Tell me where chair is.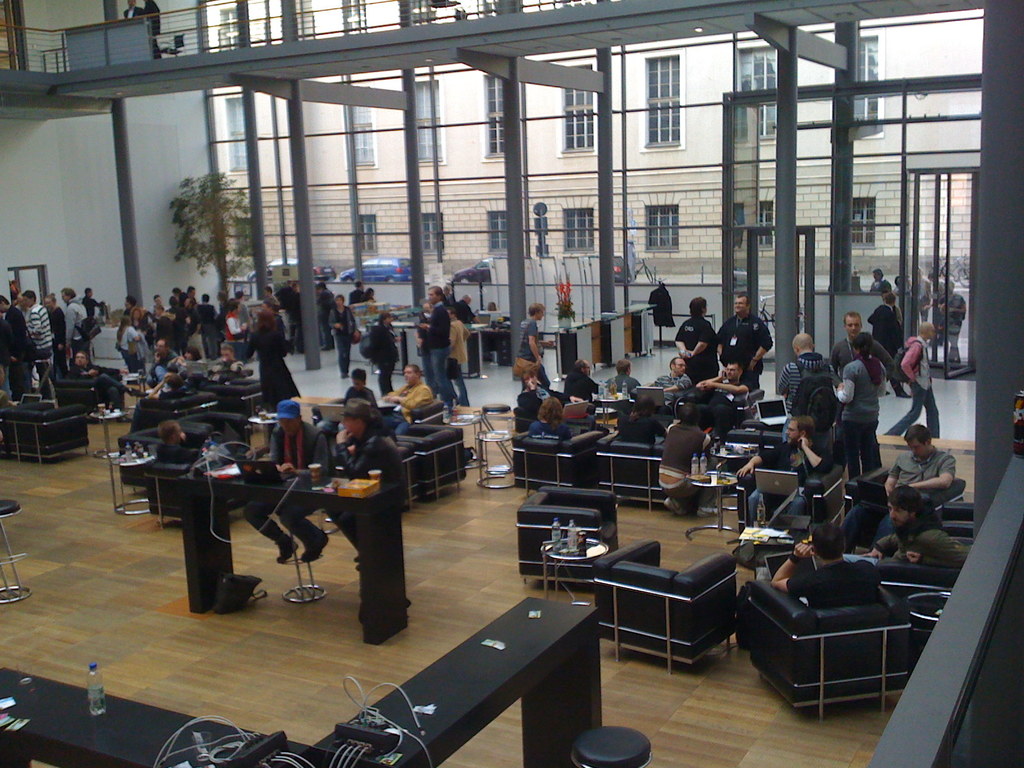
chair is at 737/462/845/539.
